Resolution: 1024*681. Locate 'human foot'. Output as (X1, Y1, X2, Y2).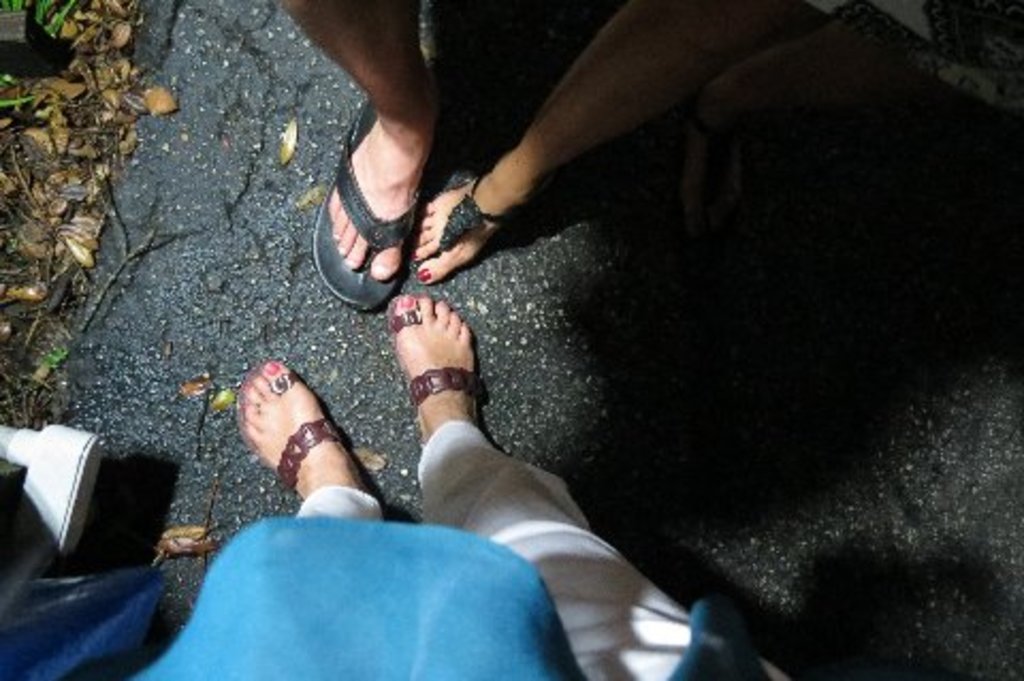
(207, 380, 378, 532).
